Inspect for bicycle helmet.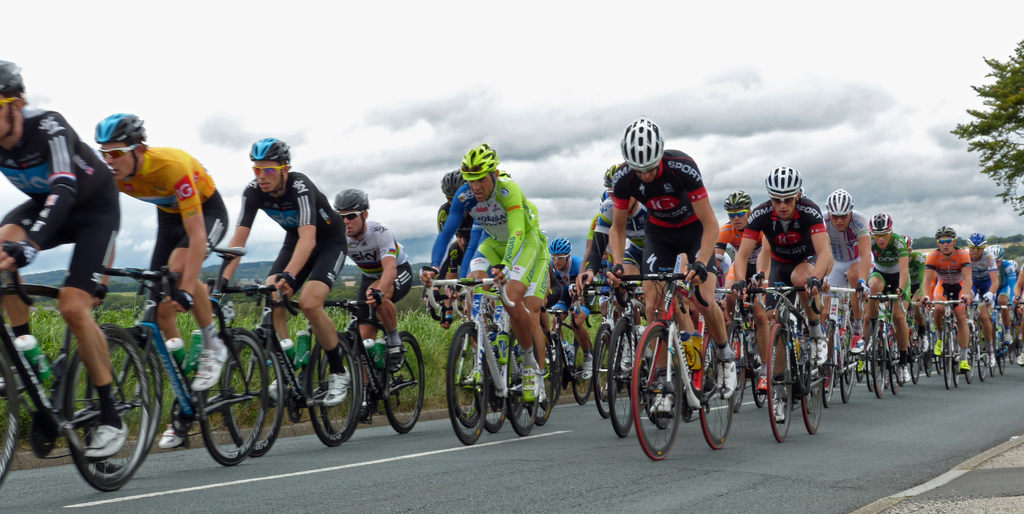
Inspection: bbox(440, 171, 458, 201).
